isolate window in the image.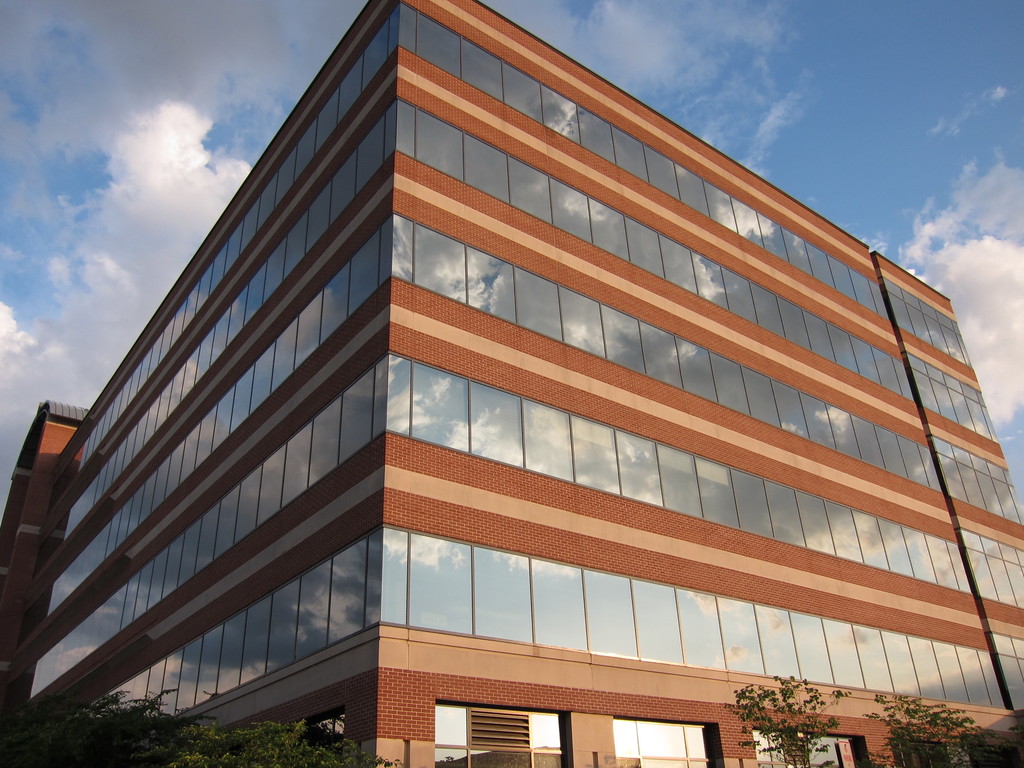
Isolated region: bbox=(611, 724, 725, 767).
